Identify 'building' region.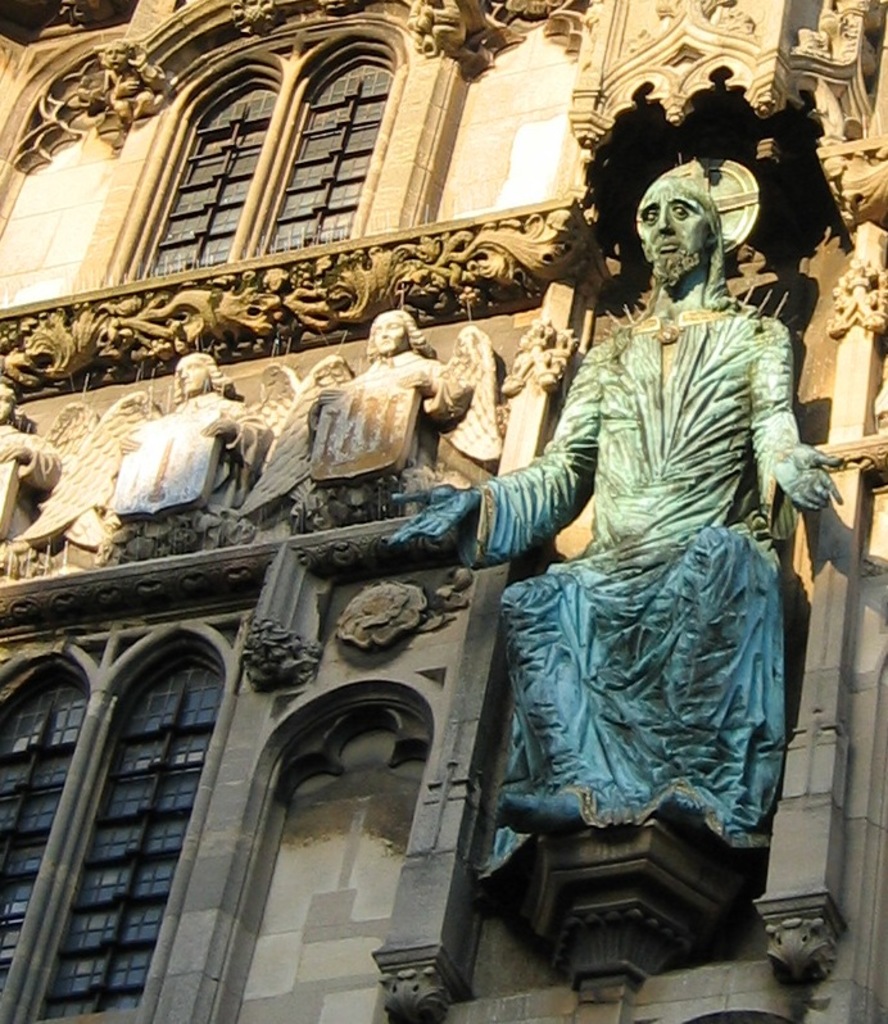
Region: bbox=(0, 0, 887, 1023).
